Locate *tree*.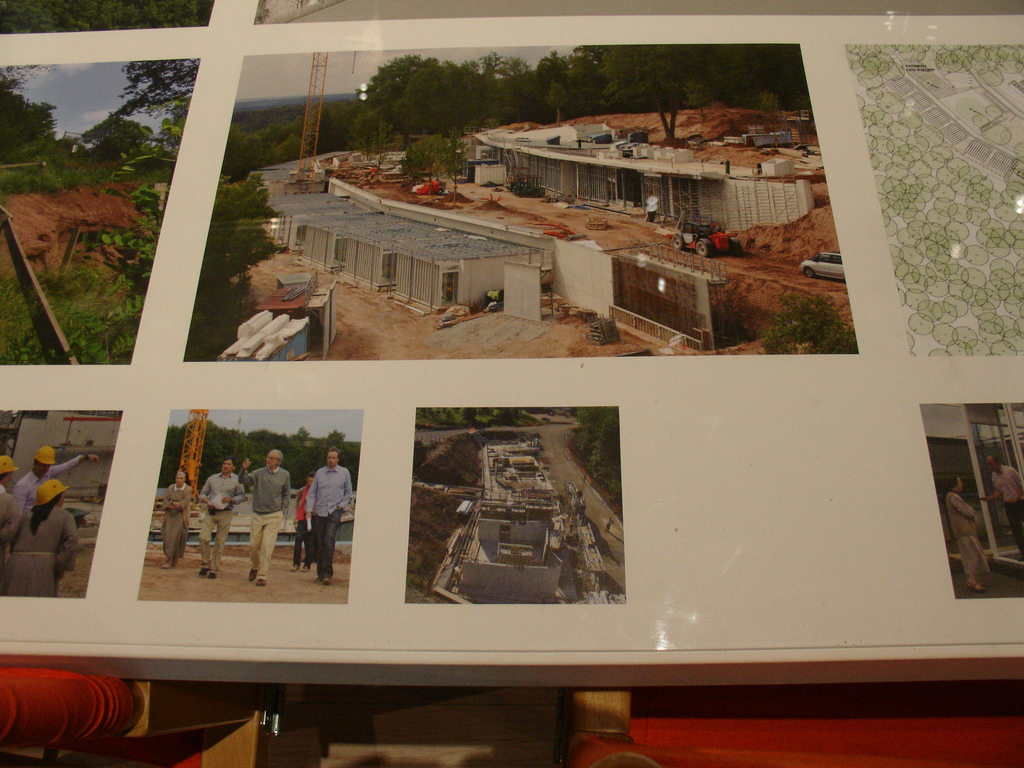
Bounding box: <bbox>154, 418, 361, 508</bbox>.
